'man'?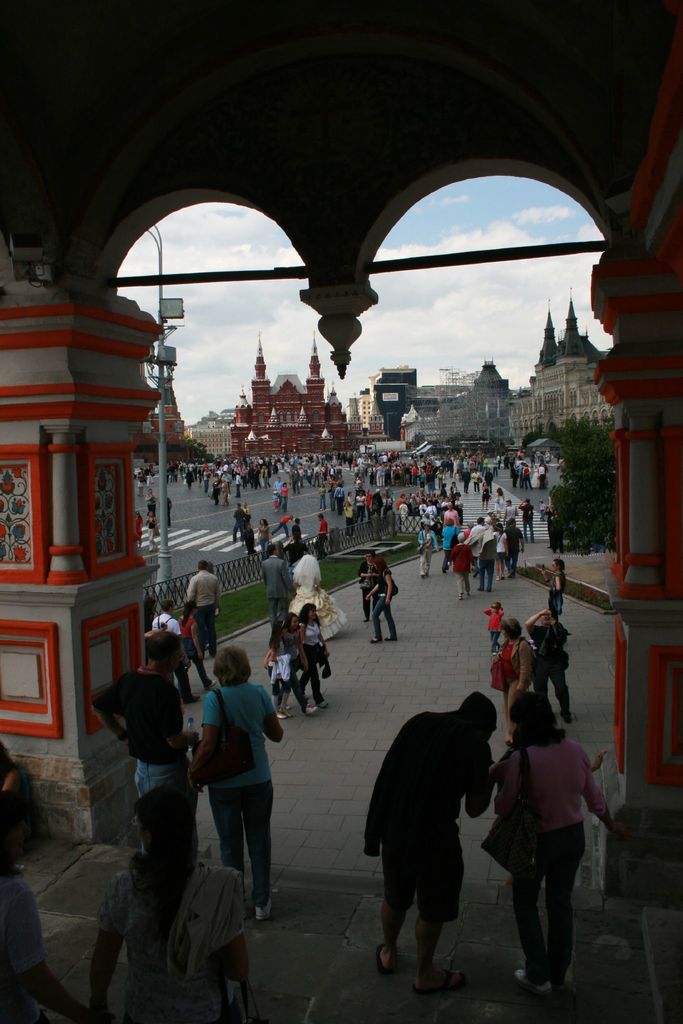
rect(261, 543, 292, 622)
